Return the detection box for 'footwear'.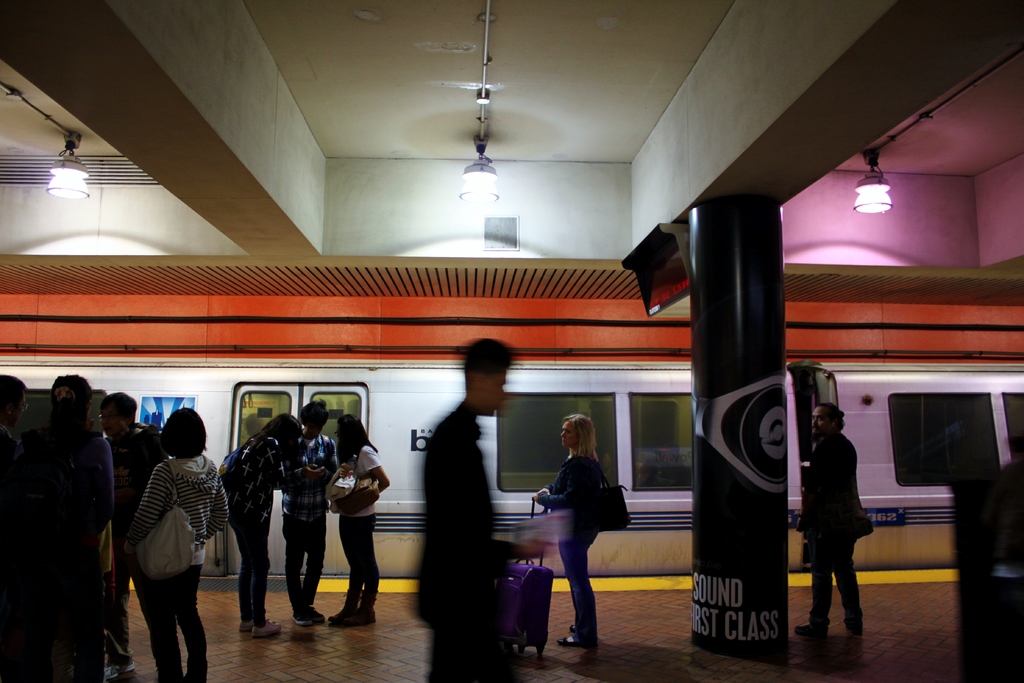
select_region(561, 638, 595, 650).
